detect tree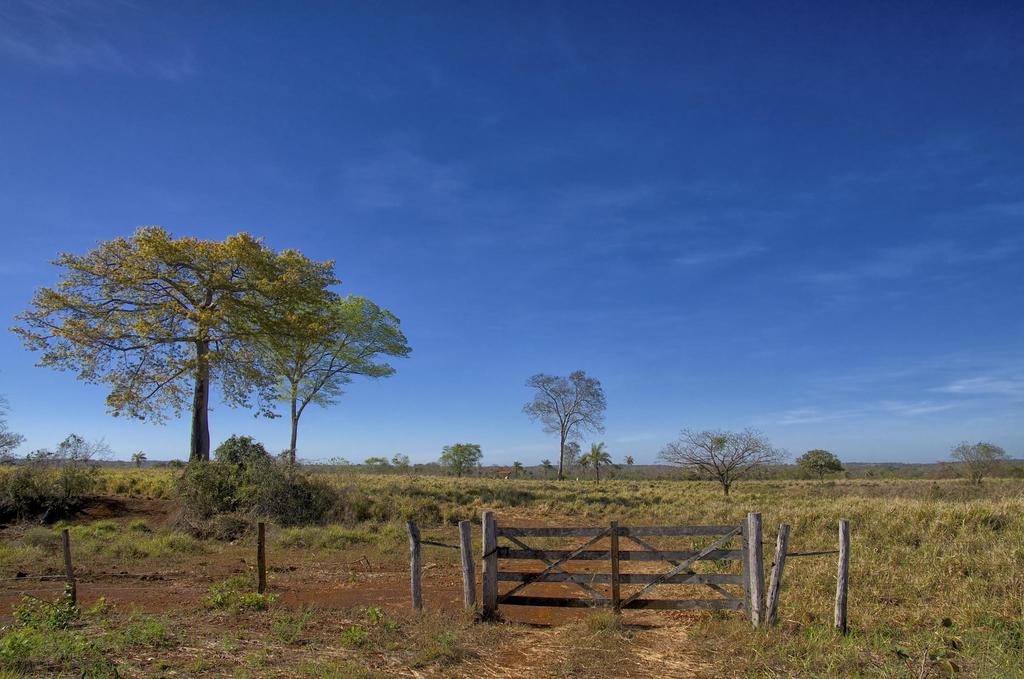
(left=0, top=397, right=38, bottom=510)
